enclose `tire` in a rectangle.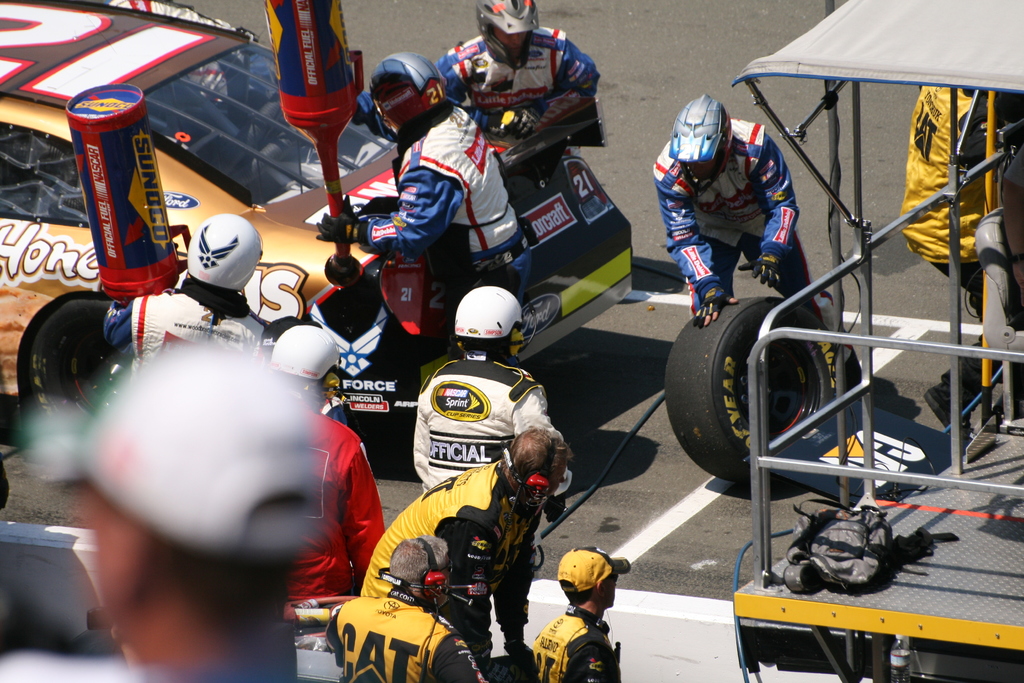
(24,292,131,451).
